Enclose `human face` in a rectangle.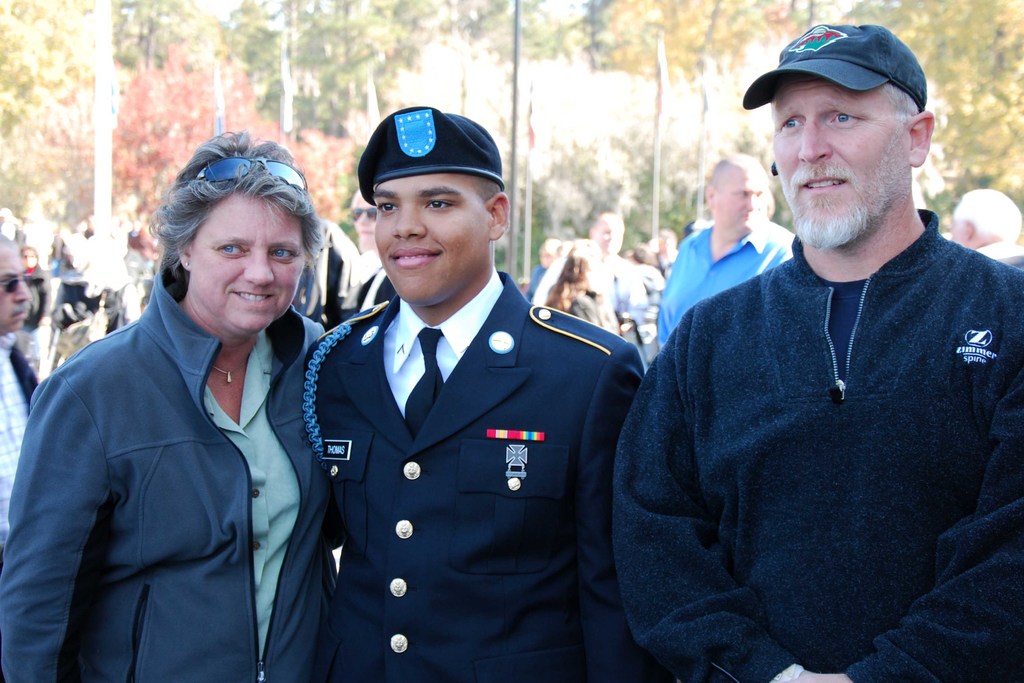
box(775, 76, 902, 245).
